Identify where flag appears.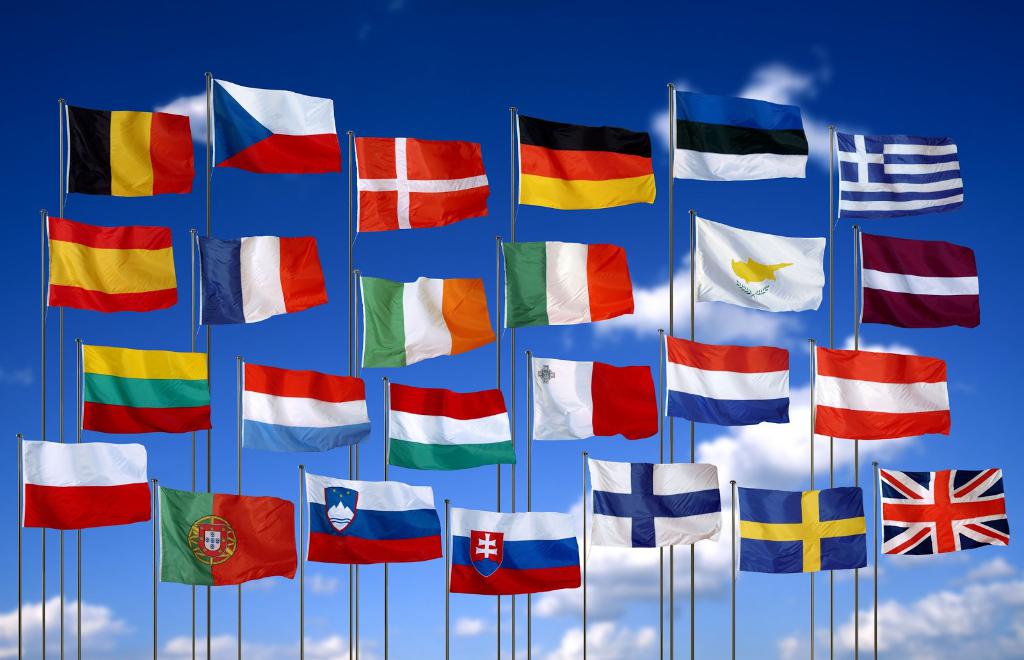
Appears at 195/236/327/329.
